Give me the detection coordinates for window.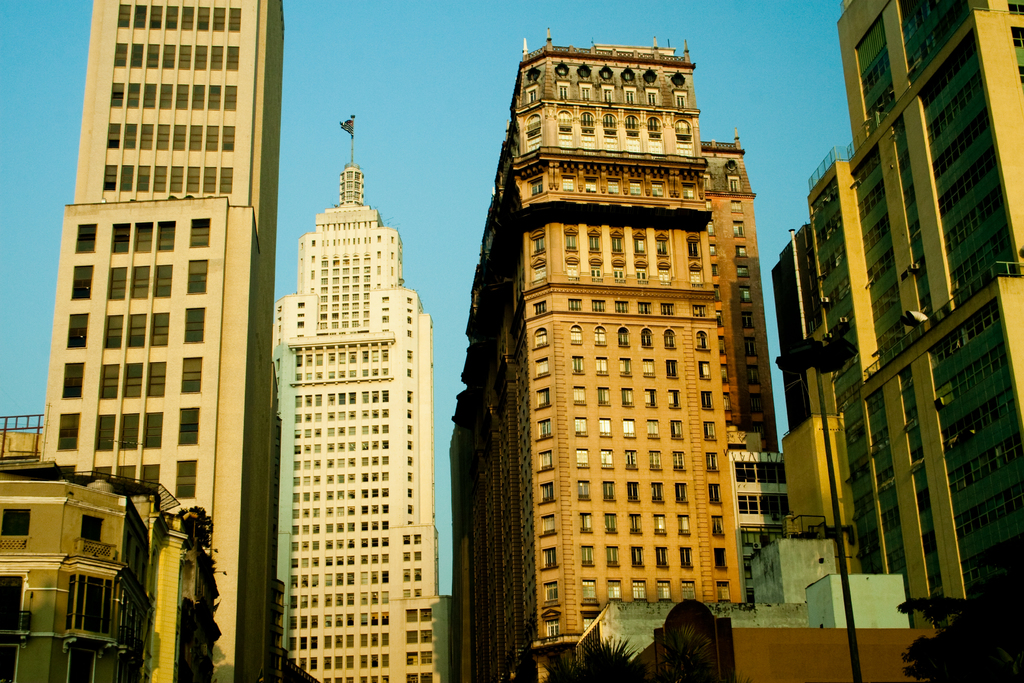
bbox=(624, 90, 635, 104).
